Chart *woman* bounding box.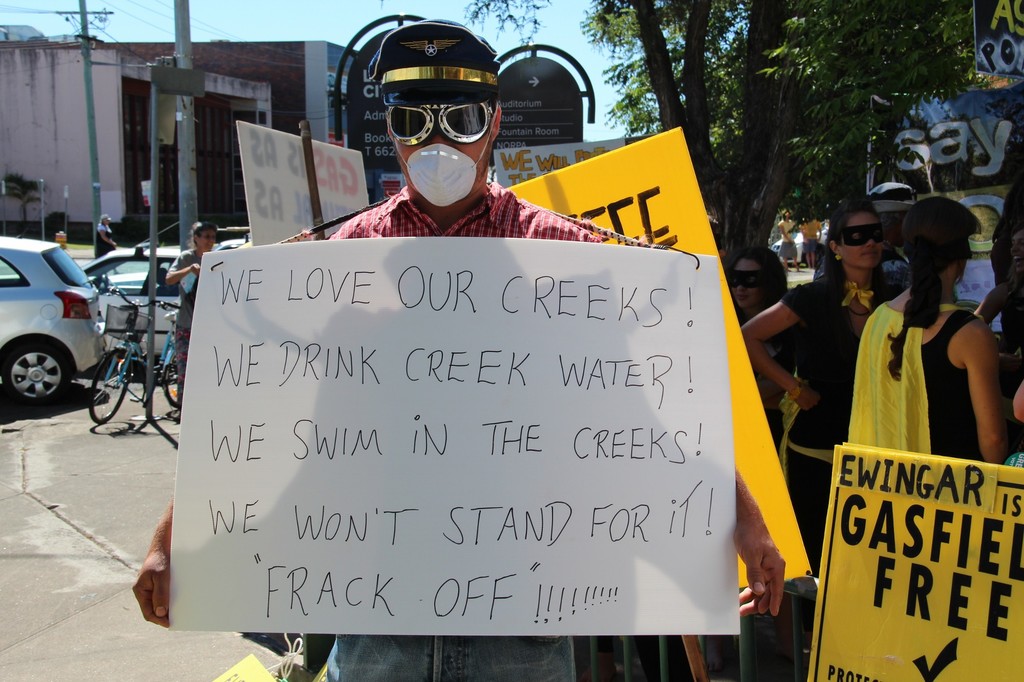
Charted: <box>95,211,109,256</box>.
